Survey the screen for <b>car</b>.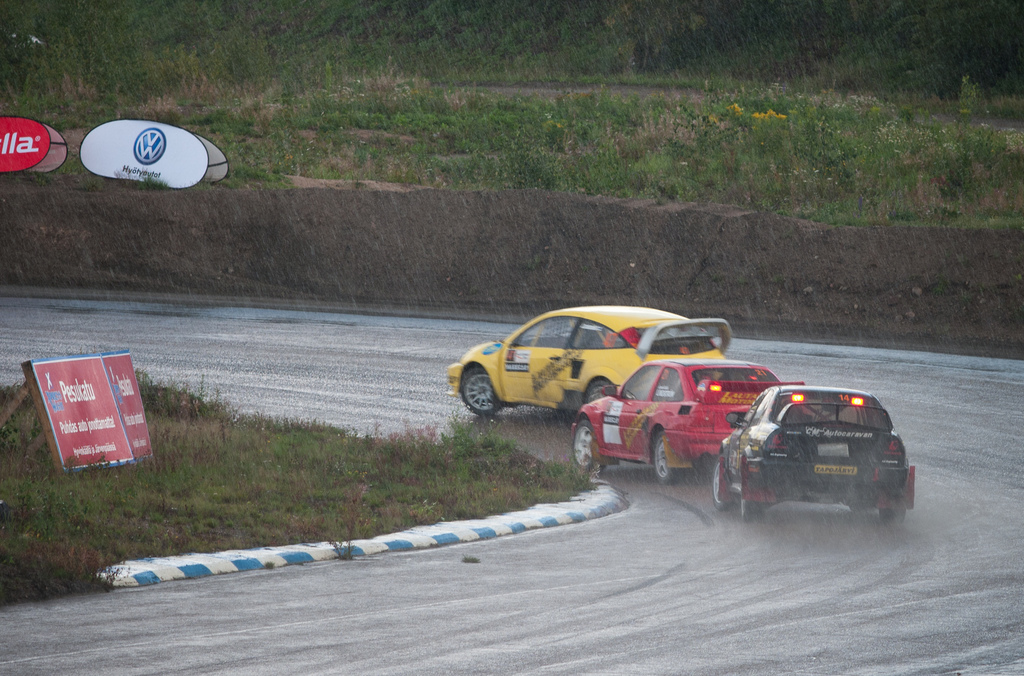
Survey found: {"x1": 710, "y1": 385, "x2": 915, "y2": 527}.
